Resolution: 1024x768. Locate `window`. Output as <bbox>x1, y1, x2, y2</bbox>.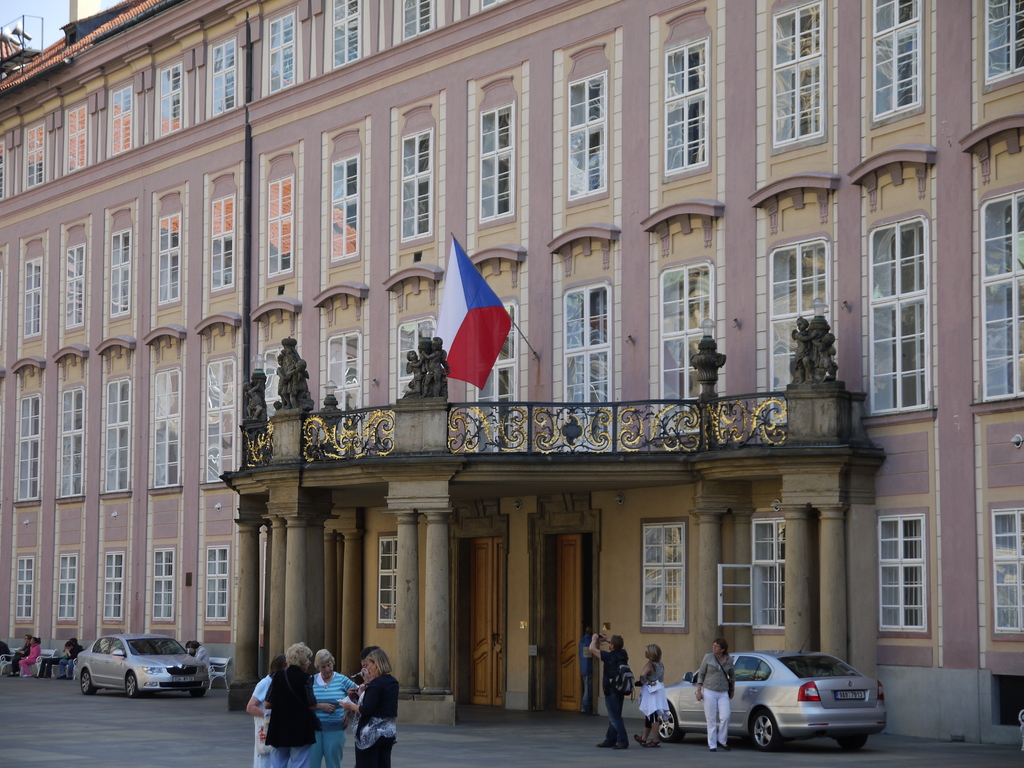
<bbox>327, 0, 365, 65</bbox>.
